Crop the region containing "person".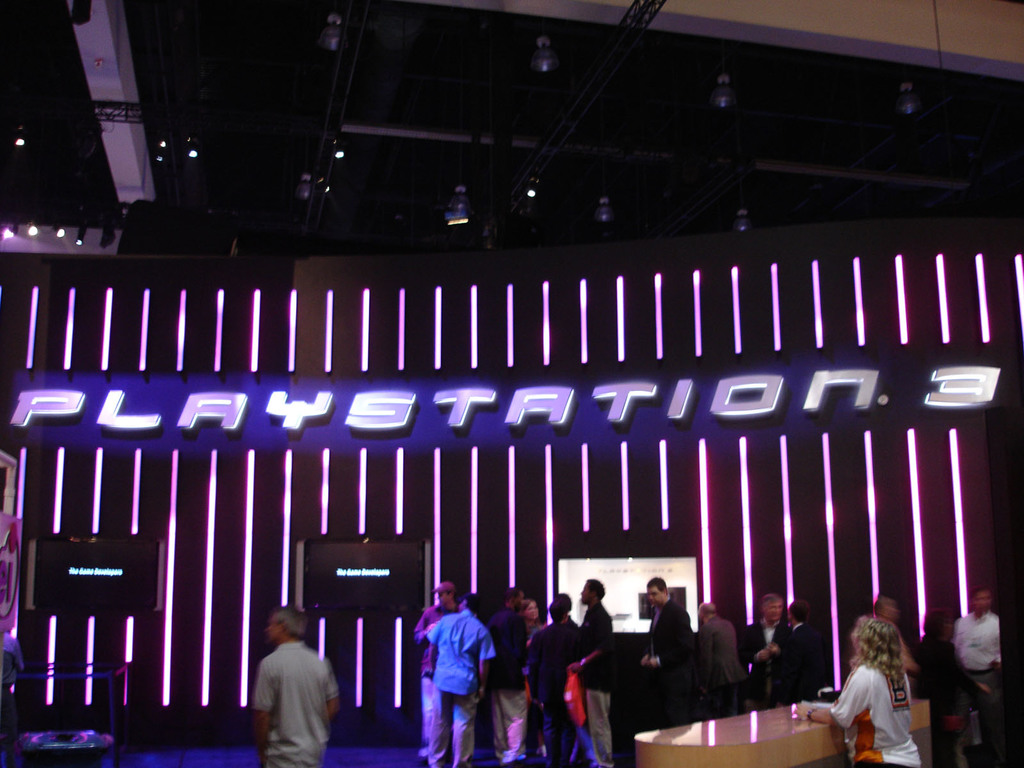
Crop region: x1=425, y1=590, x2=501, y2=767.
